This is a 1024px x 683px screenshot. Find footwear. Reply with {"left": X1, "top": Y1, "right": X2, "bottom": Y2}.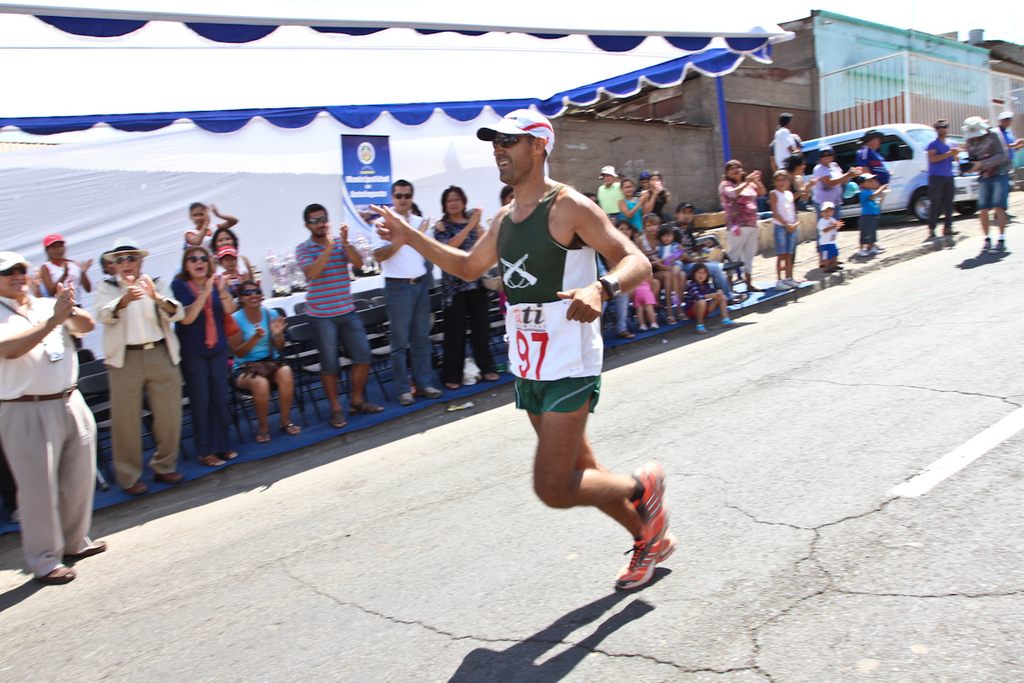
{"left": 352, "top": 401, "right": 379, "bottom": 416}.
